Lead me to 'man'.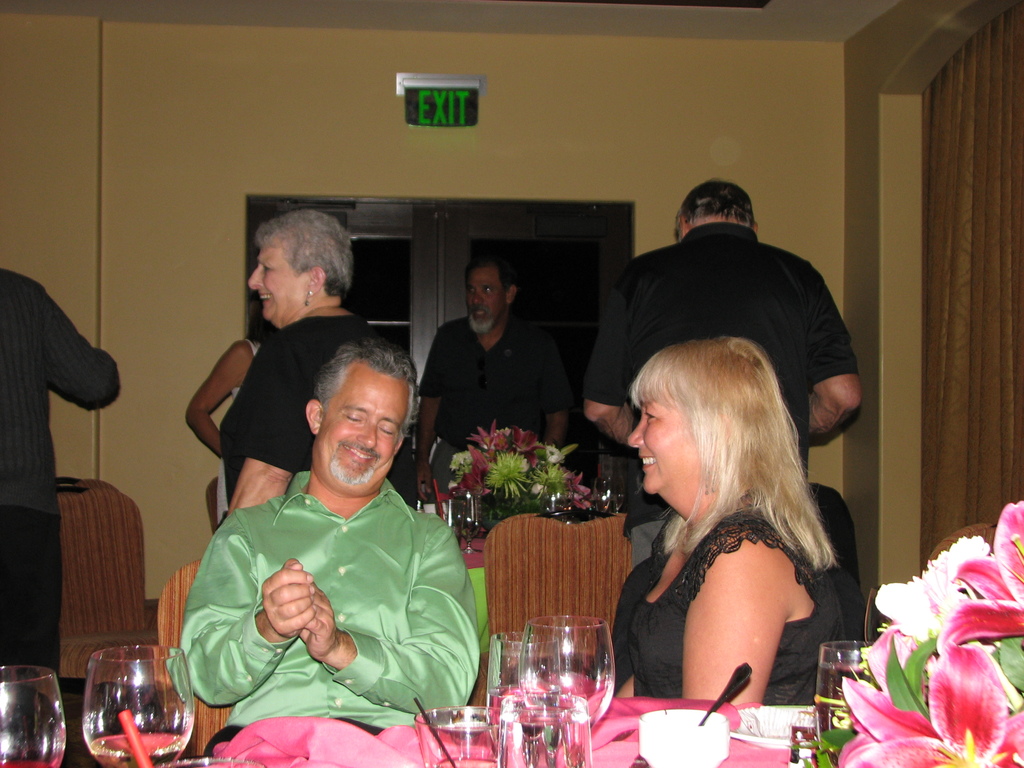
Lead to region(412, 255, 573, 504).
